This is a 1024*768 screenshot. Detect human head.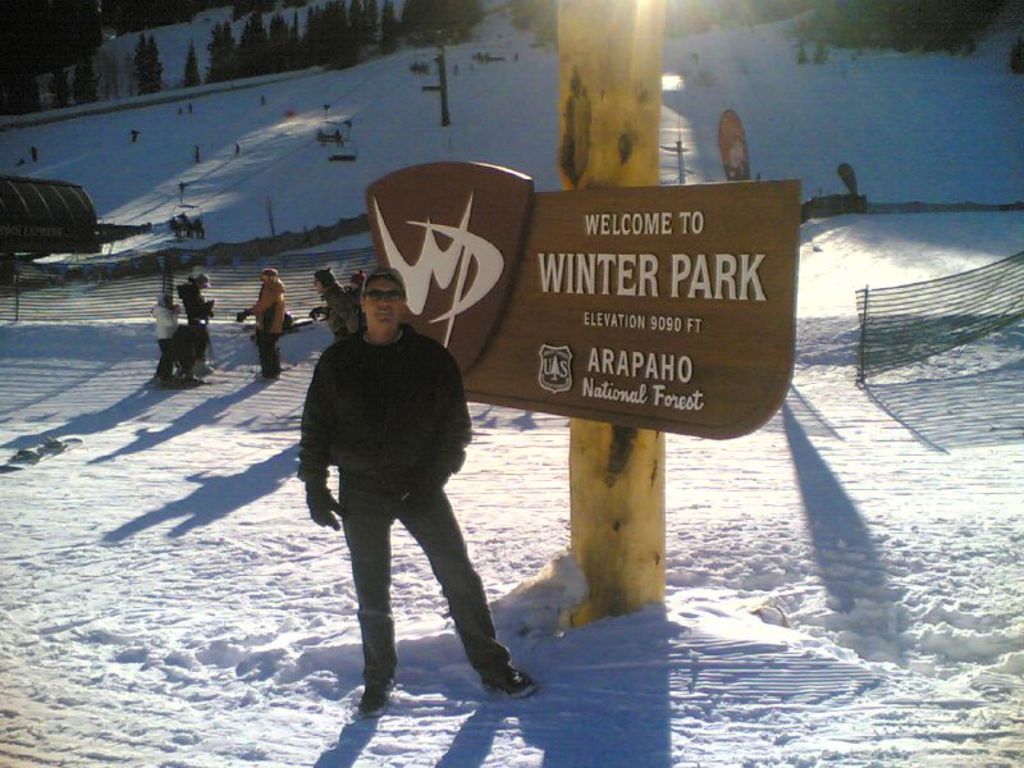
select_region(311, 266, 332, 293).
